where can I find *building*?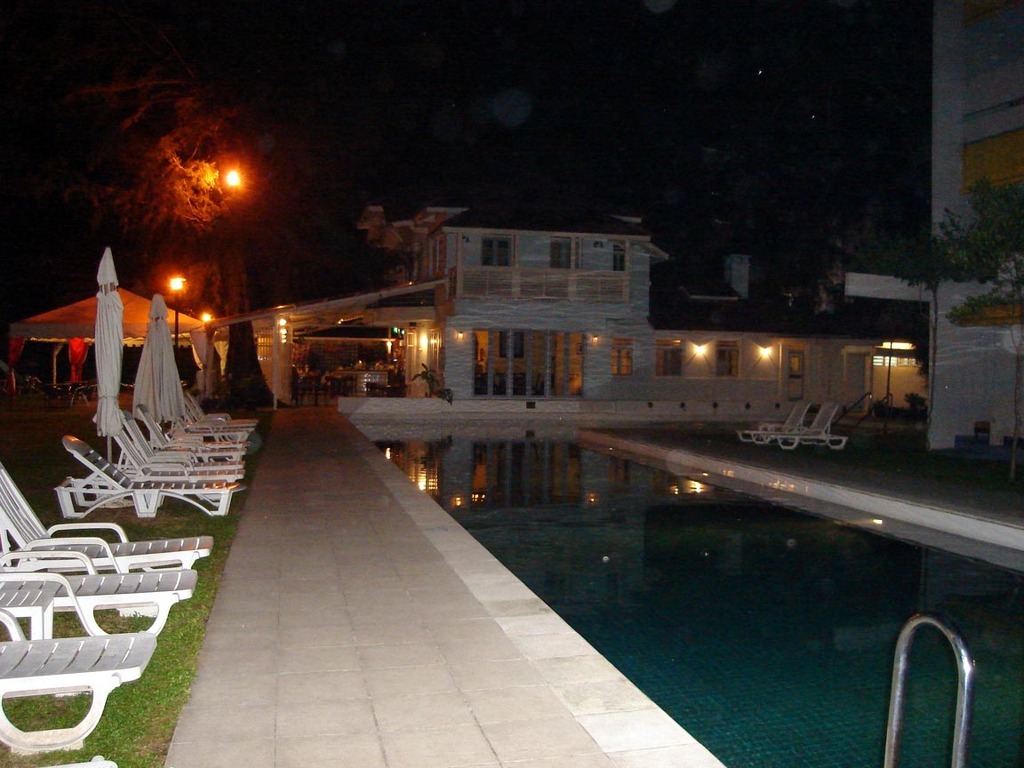
You can find it at x1=356 y1=210 x2=930 y2=415.
